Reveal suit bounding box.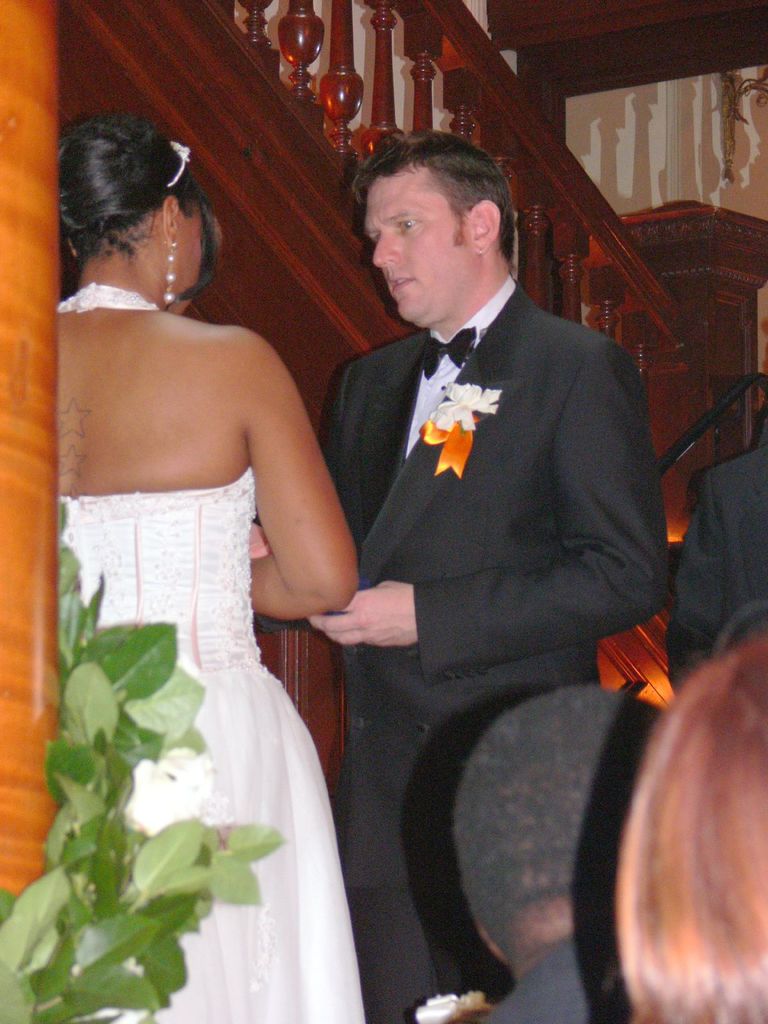
Revealed: BBox(660, 445, 767, 685).
